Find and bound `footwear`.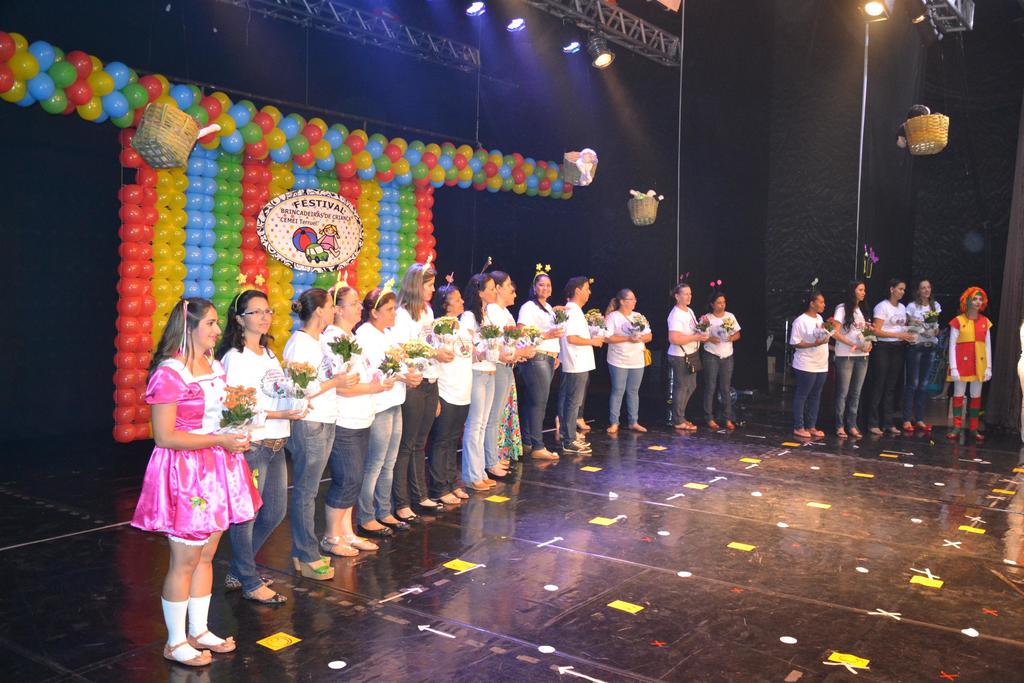
Bound: BBox(484, 465, 515, 483).
